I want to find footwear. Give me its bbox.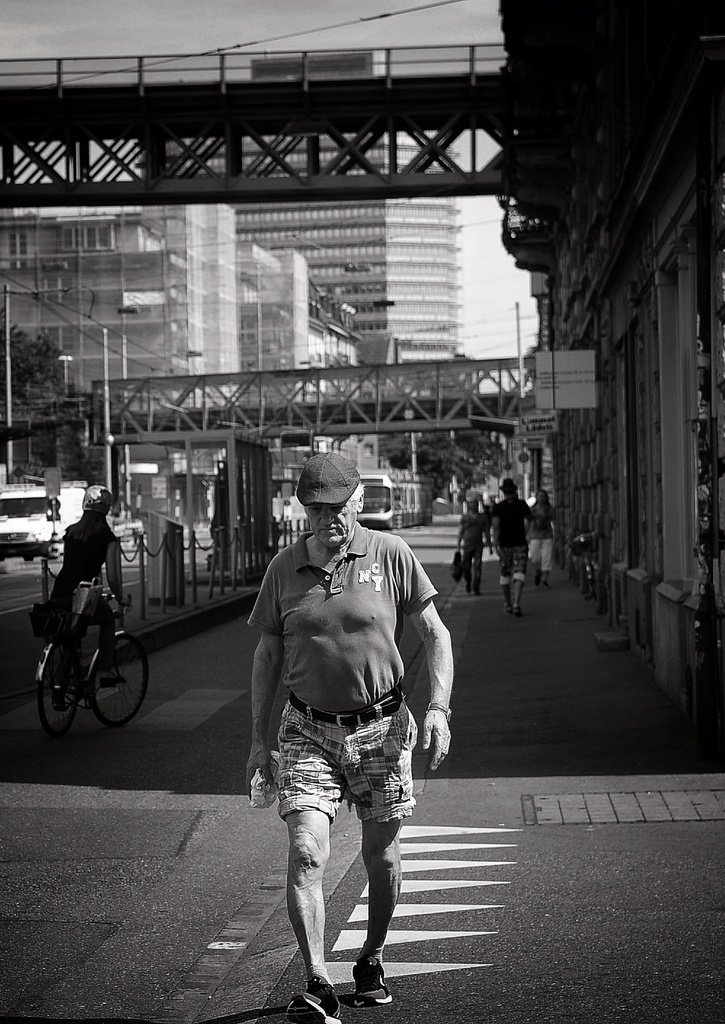
[352,952,390,1010].
